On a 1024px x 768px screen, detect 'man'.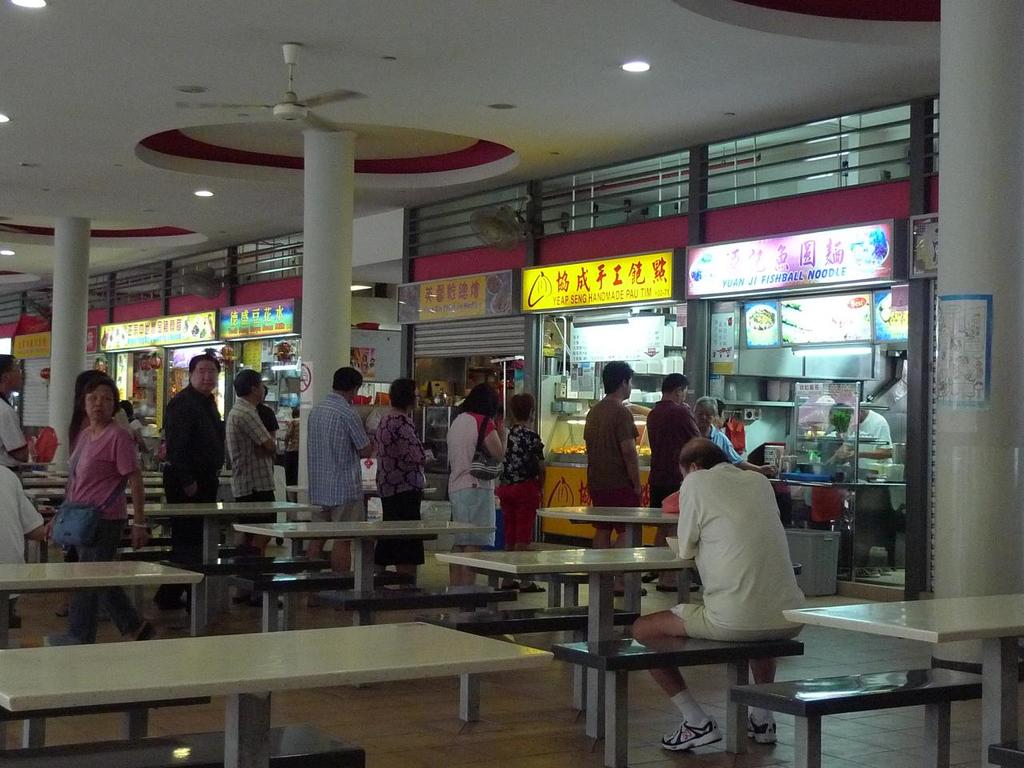
642,380,708,532.
